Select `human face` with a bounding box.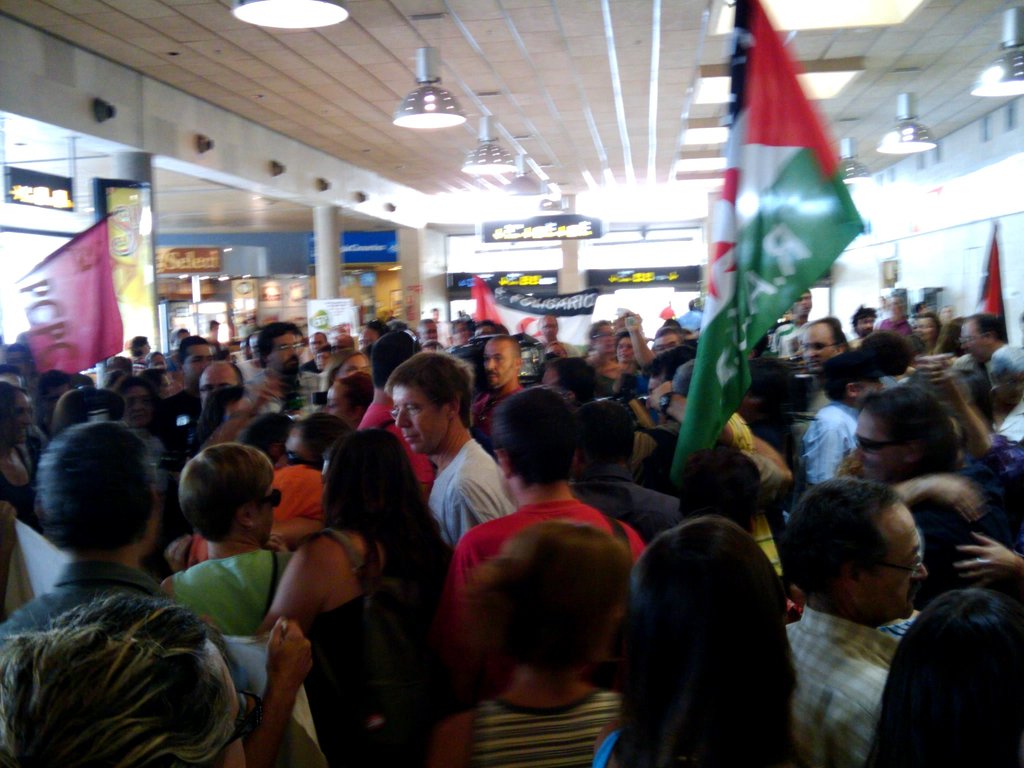
BBox(863, 495, 927, 621).
